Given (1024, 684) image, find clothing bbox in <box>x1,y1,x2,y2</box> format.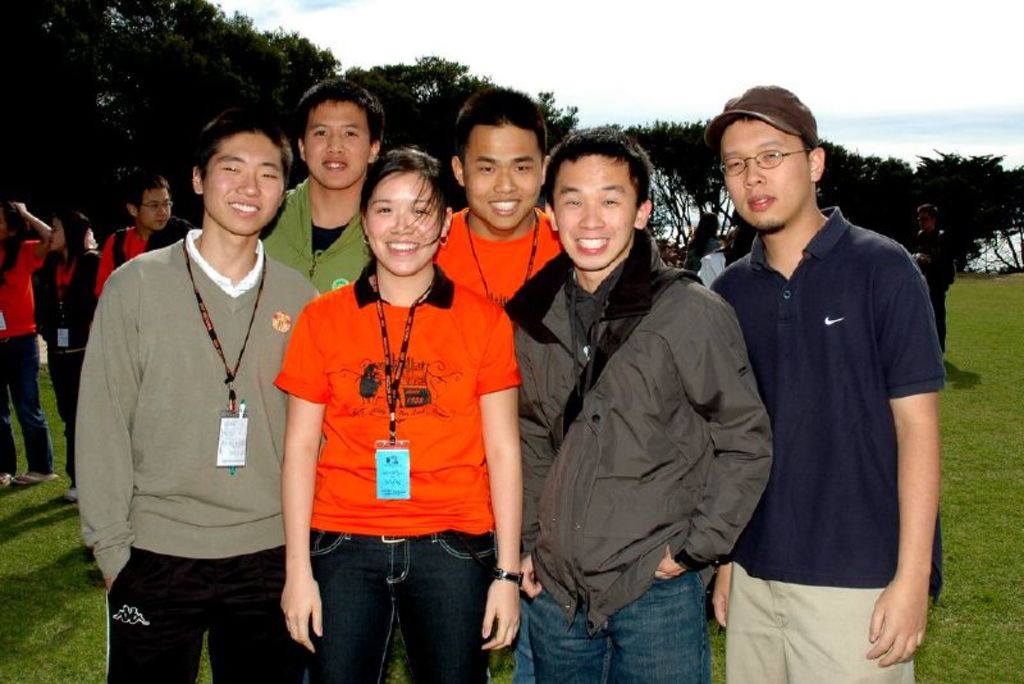
<box>77,227,321,683</box>.
